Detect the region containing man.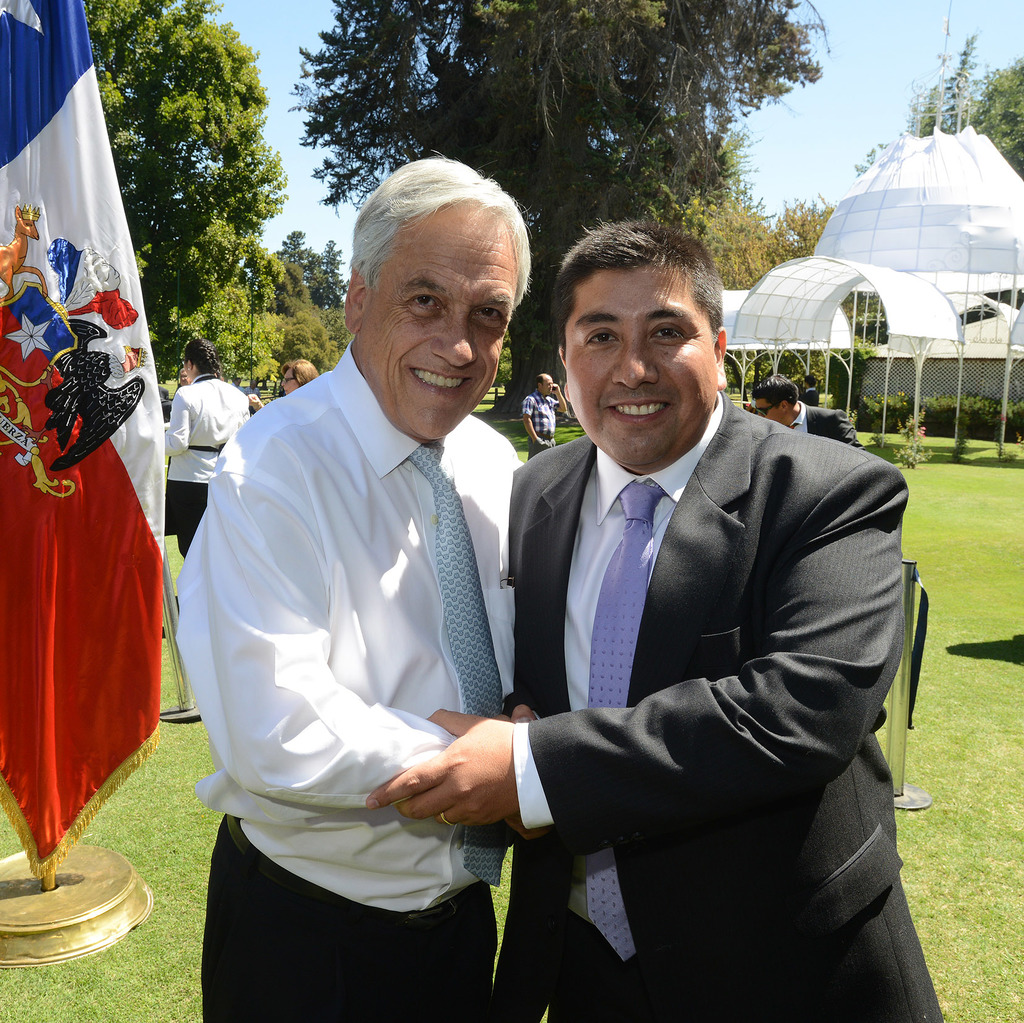
<bbox>365, 214, 955, 1022</bbox>.
